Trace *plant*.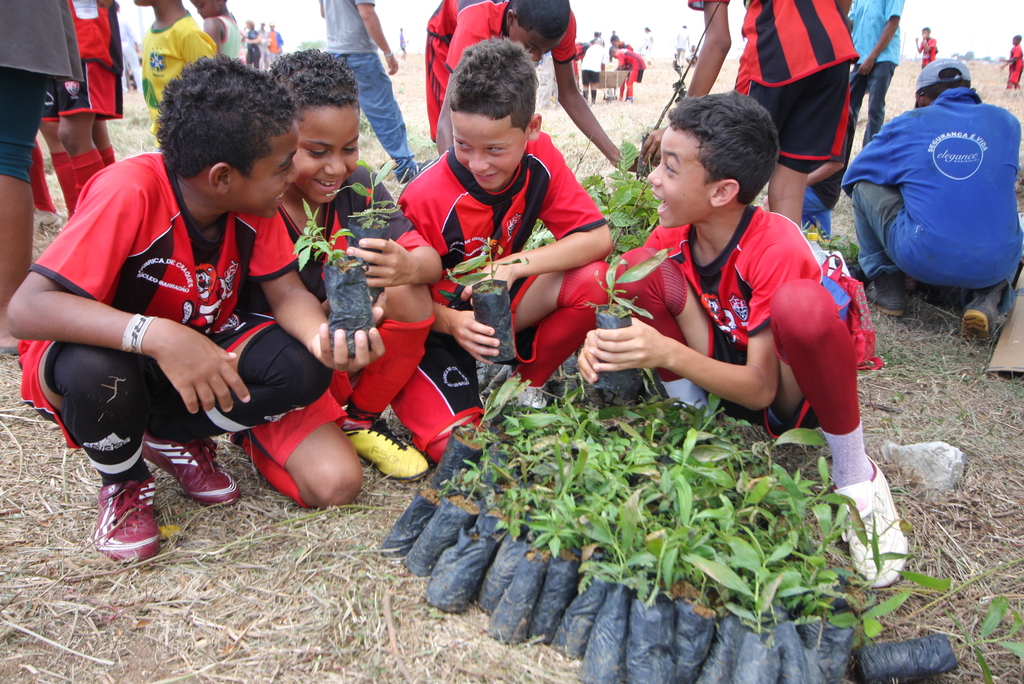
Traced to crop(444, 218, 556, 296).
